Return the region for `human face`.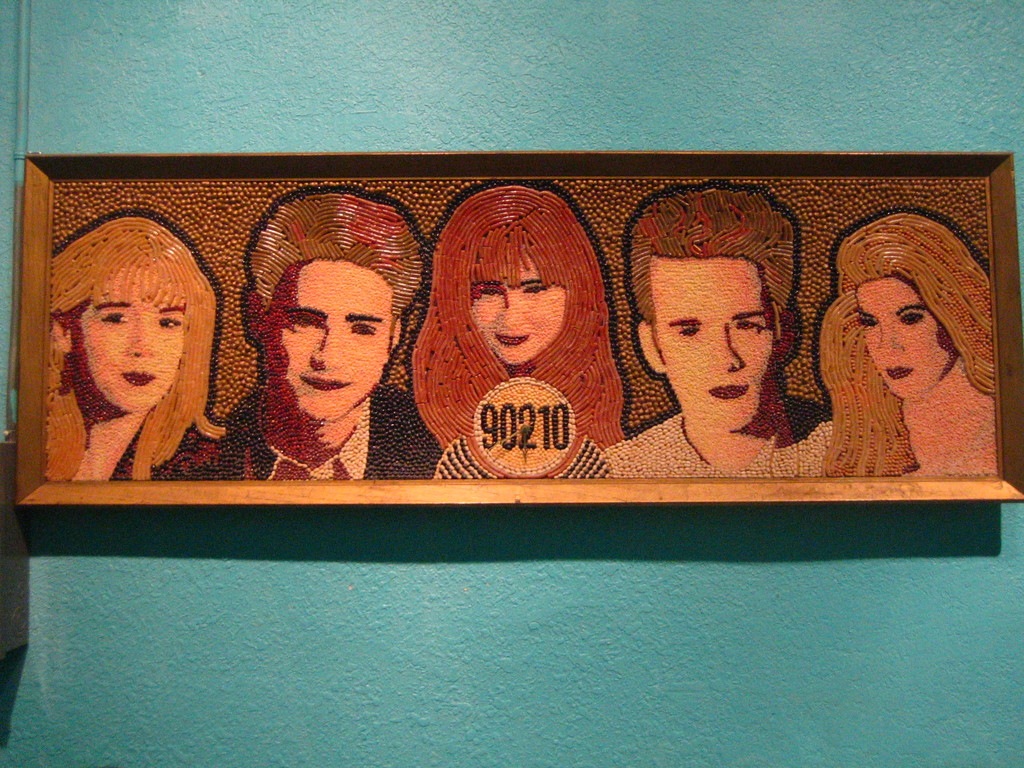
detection(465, 238, 564, 366).
